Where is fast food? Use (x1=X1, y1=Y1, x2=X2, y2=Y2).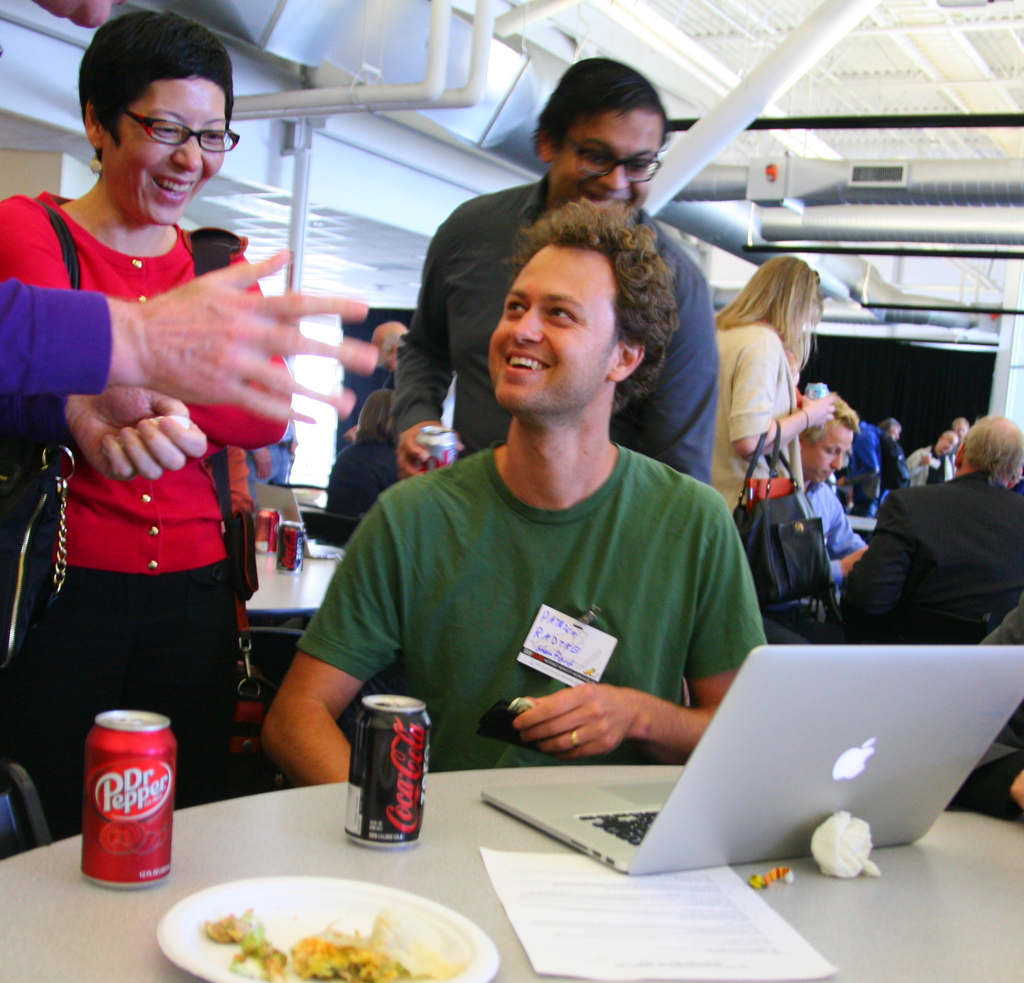
(x1=207, y1=907, x2=429, y2=982).
